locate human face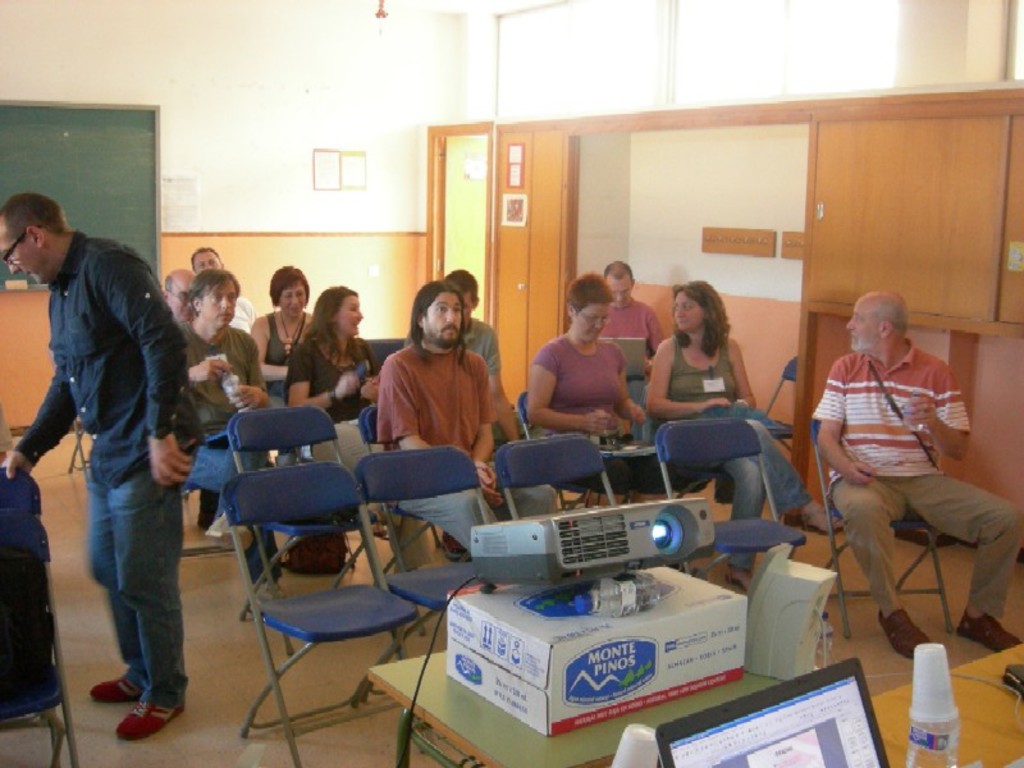
x1=192, y1=250, x2=219, y2=274
